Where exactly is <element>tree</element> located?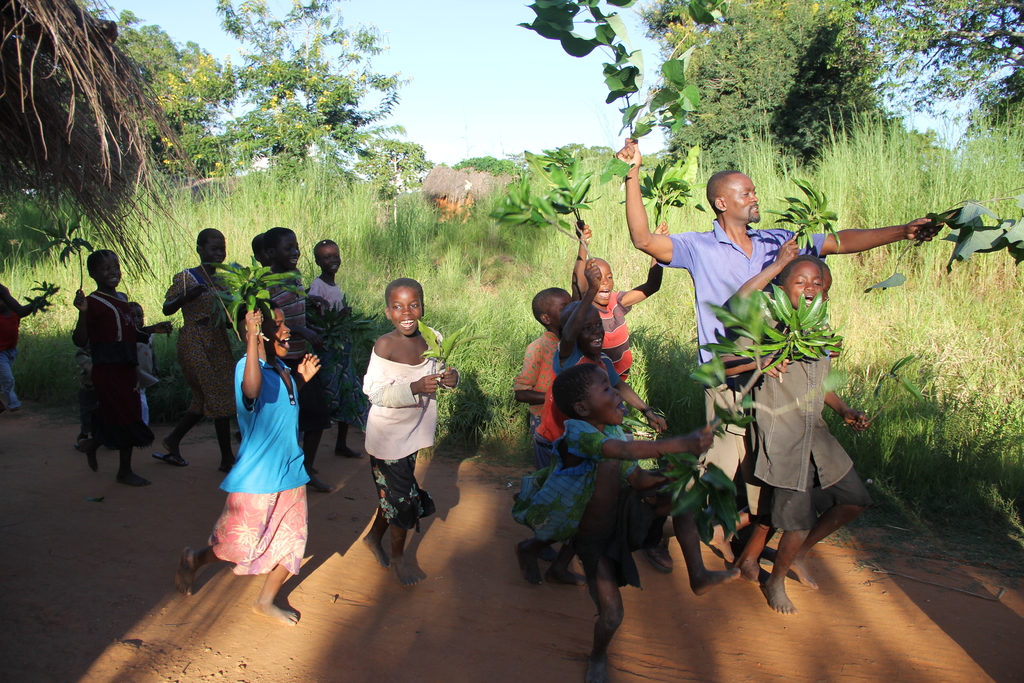
Its bounding box is select_region(517, 0, 721, 239).
